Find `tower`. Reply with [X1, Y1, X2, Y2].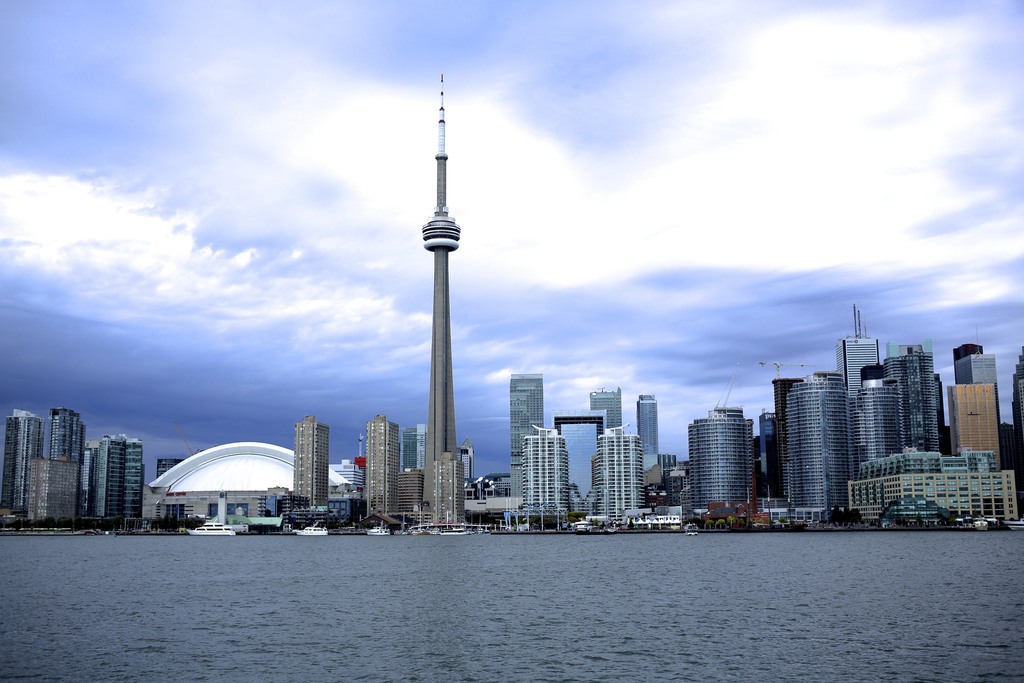
[95, 434, 125, 520].
